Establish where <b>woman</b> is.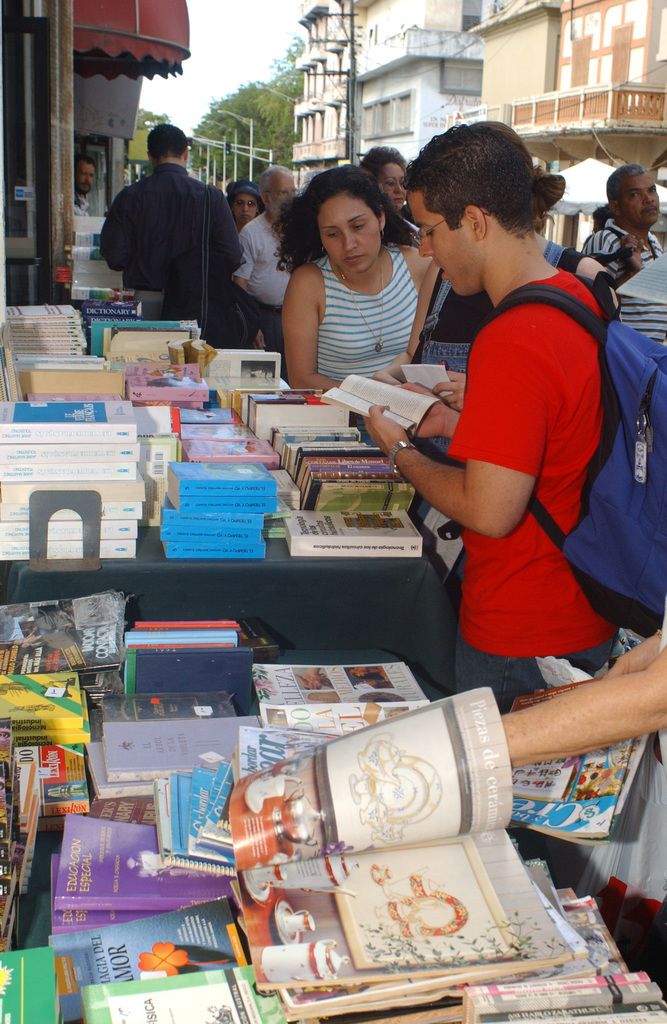
Established at {"x1": 355, "y1": 132, "x2": 409, "y2": 242}.
